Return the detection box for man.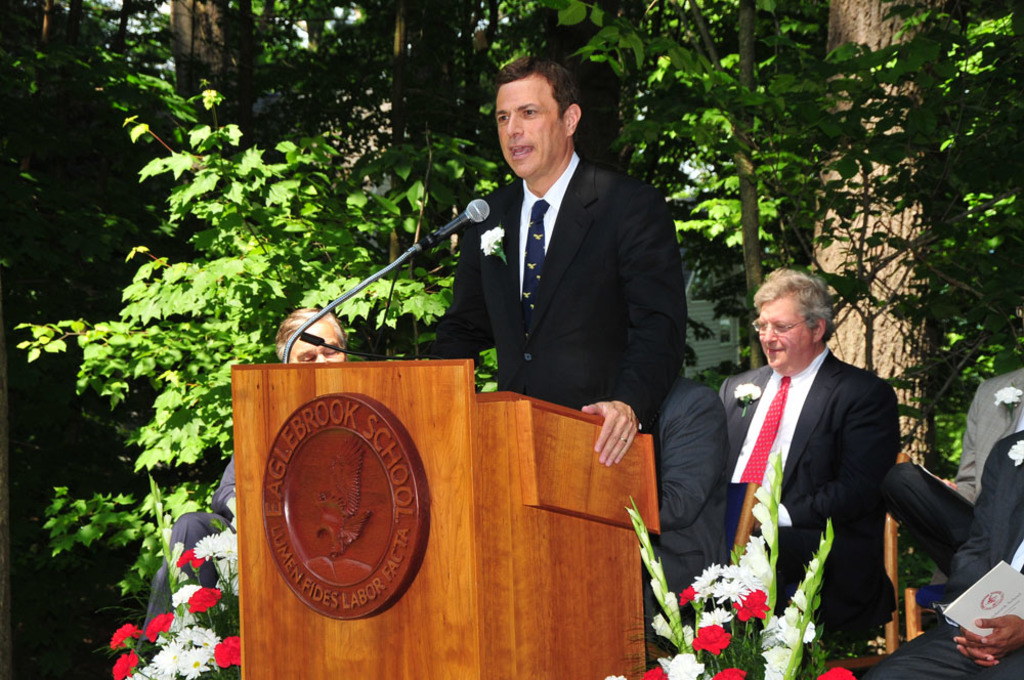
crop(139, 308, 346, 637).
